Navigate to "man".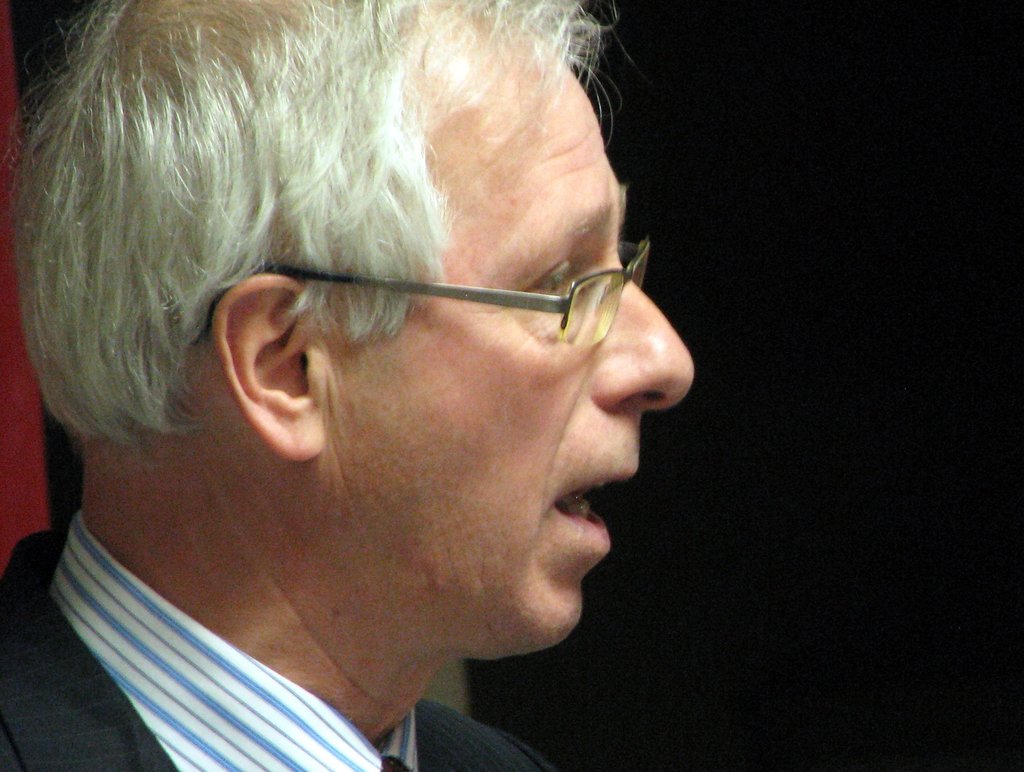
Navigation target: {"left": 0, "top": 0, "right": 803, "bottom": 771}.
